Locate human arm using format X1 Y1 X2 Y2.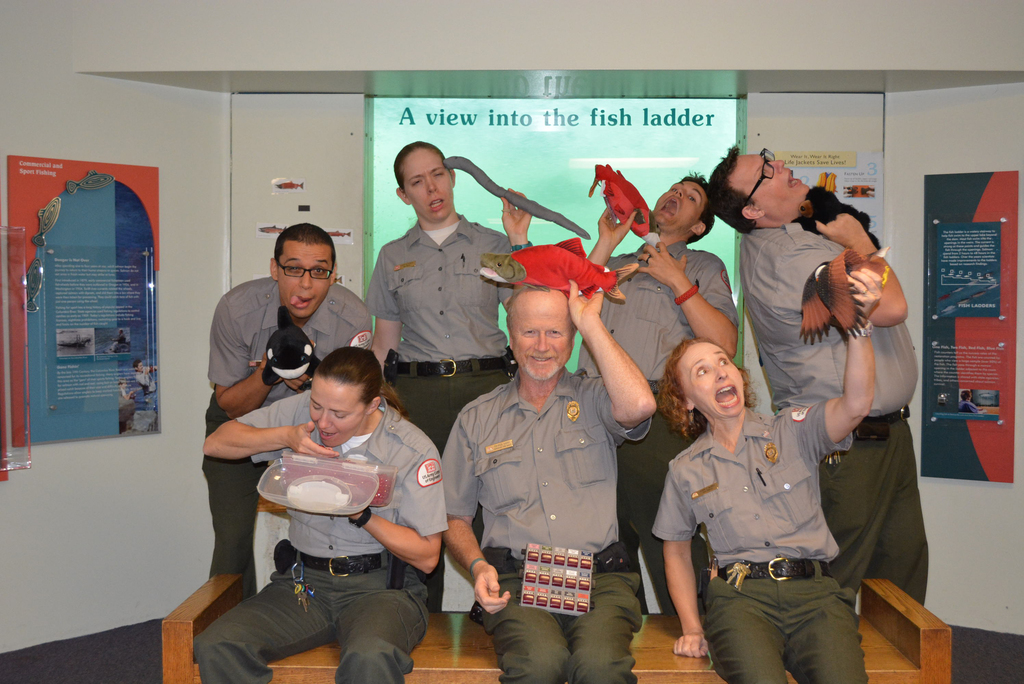
592 306 653 448.
